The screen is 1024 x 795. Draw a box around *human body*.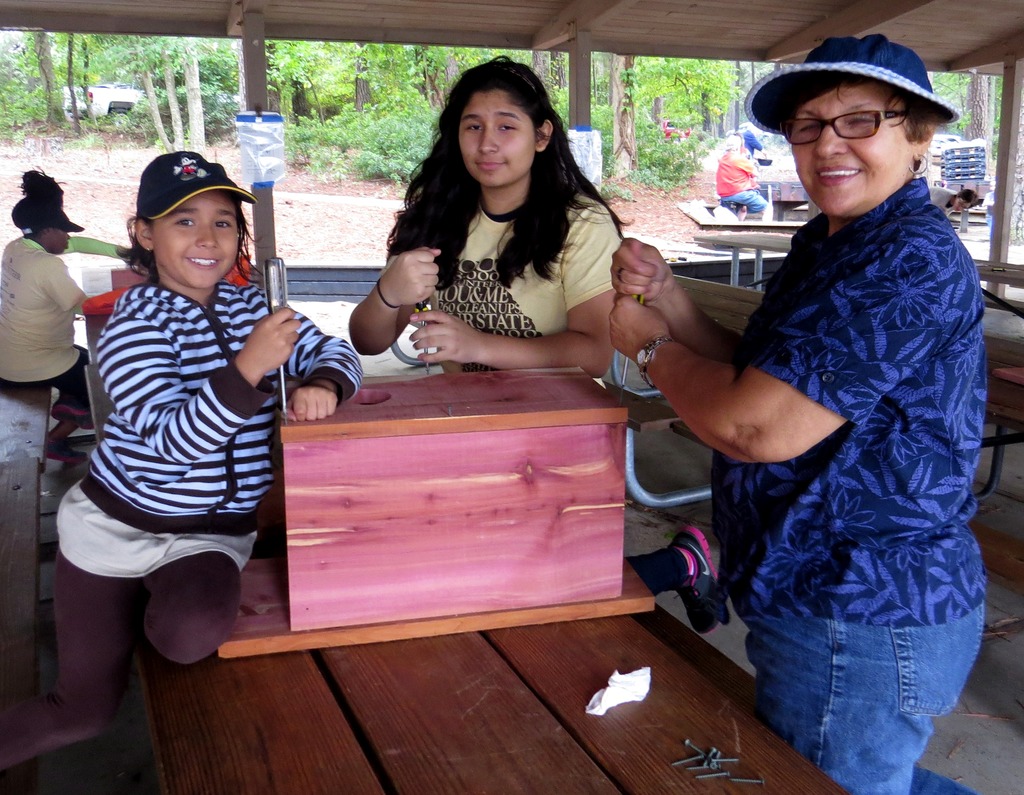
602, 173, 985, 794.
